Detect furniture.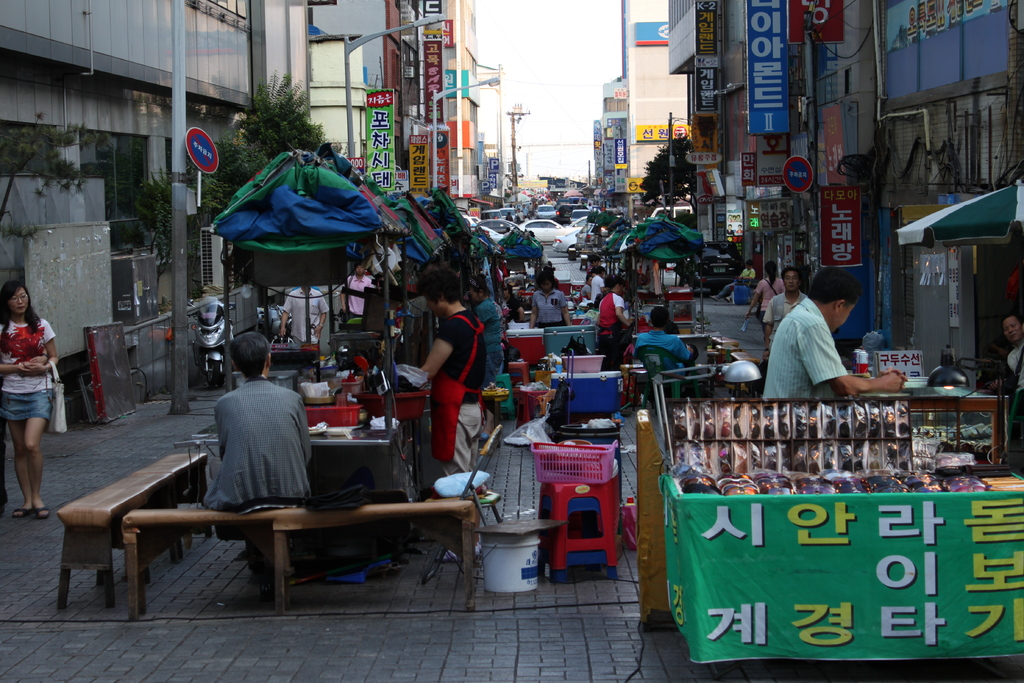
Detected at left=188, top=420, right=417, bottom=506.
